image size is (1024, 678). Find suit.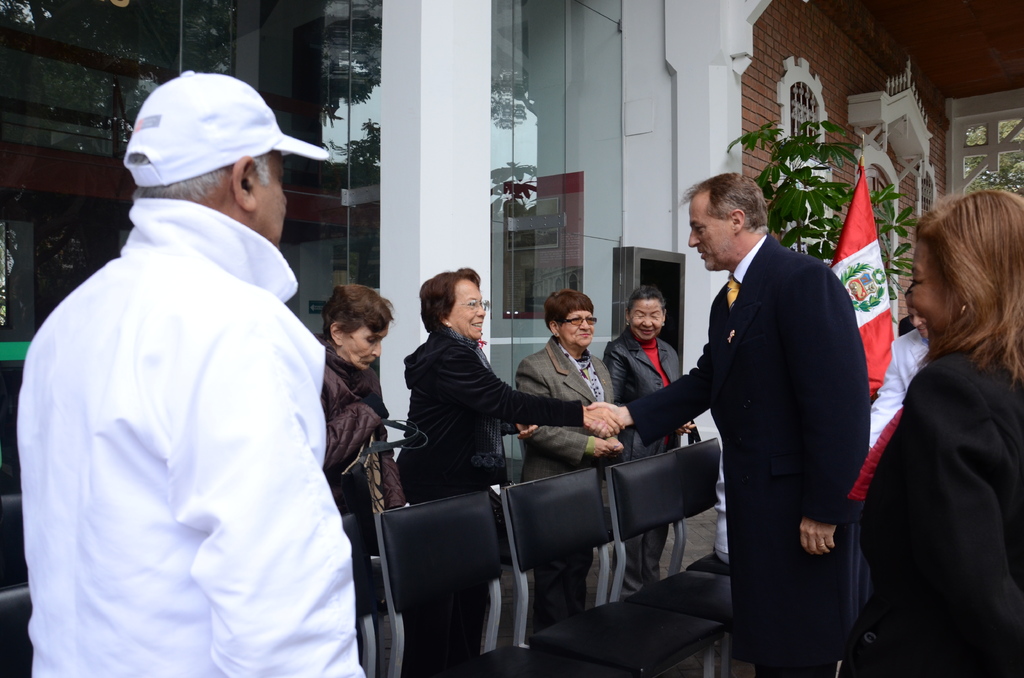
rect(668, 160, 878, 650).
